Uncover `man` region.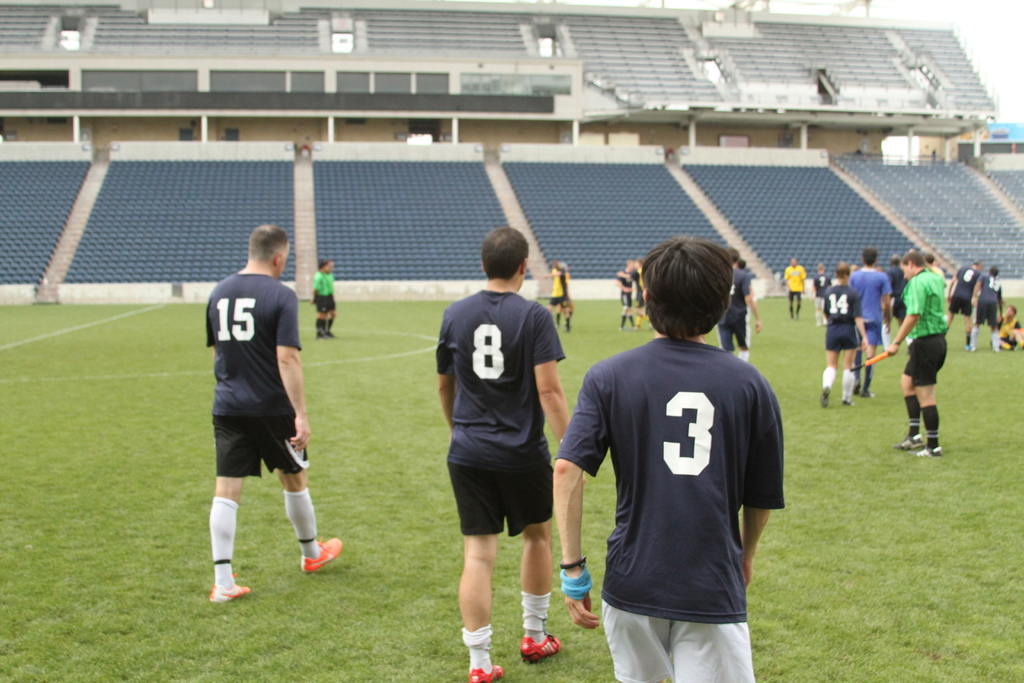
Uncovered: [308,251,333,338].
